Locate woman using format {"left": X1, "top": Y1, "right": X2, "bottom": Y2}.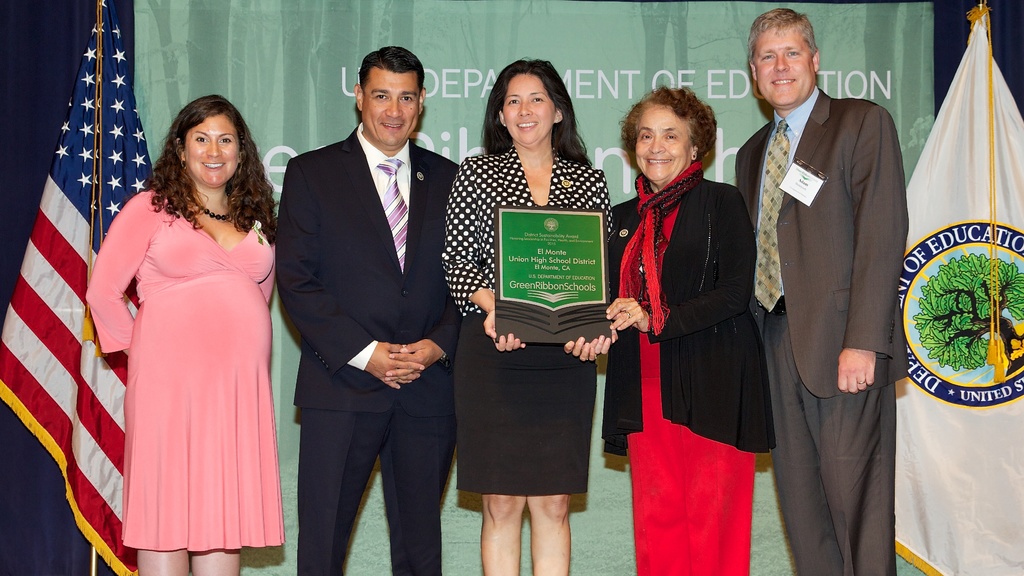
{"left": 590, "top": 81, "right": 771, "bottom": 575}.
